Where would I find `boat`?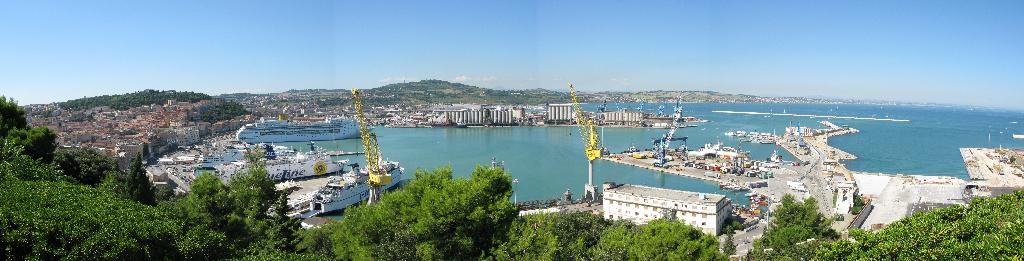
At bbox(721, 132, 779, 142).
